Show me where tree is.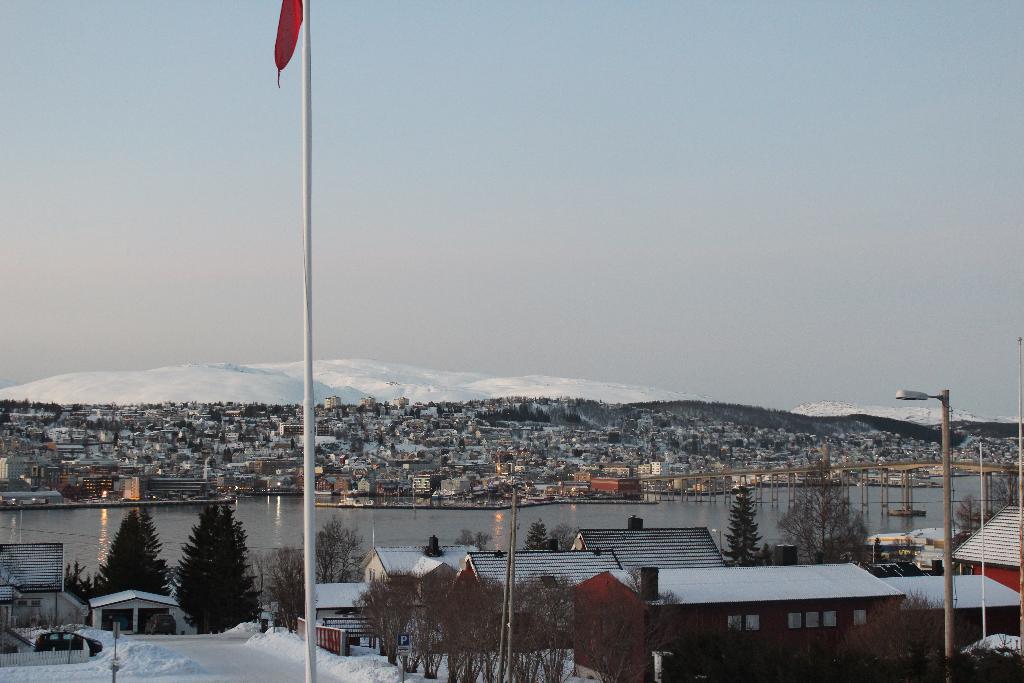
tree is at l=304, t=512, r=366, b=582.
